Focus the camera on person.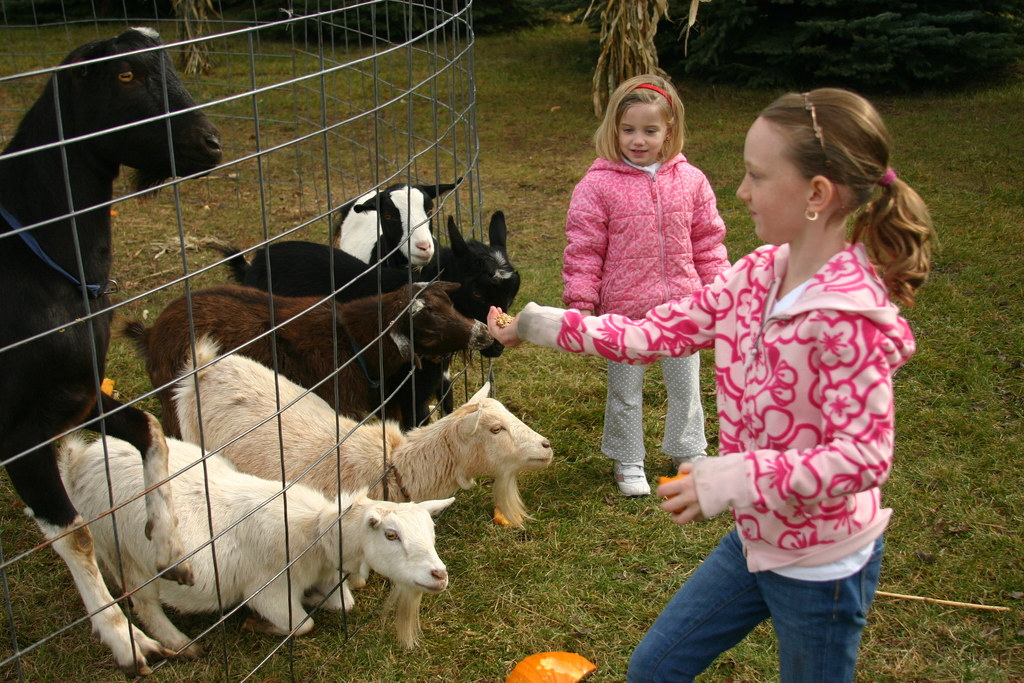
Focus region: 481:85:944:679.
